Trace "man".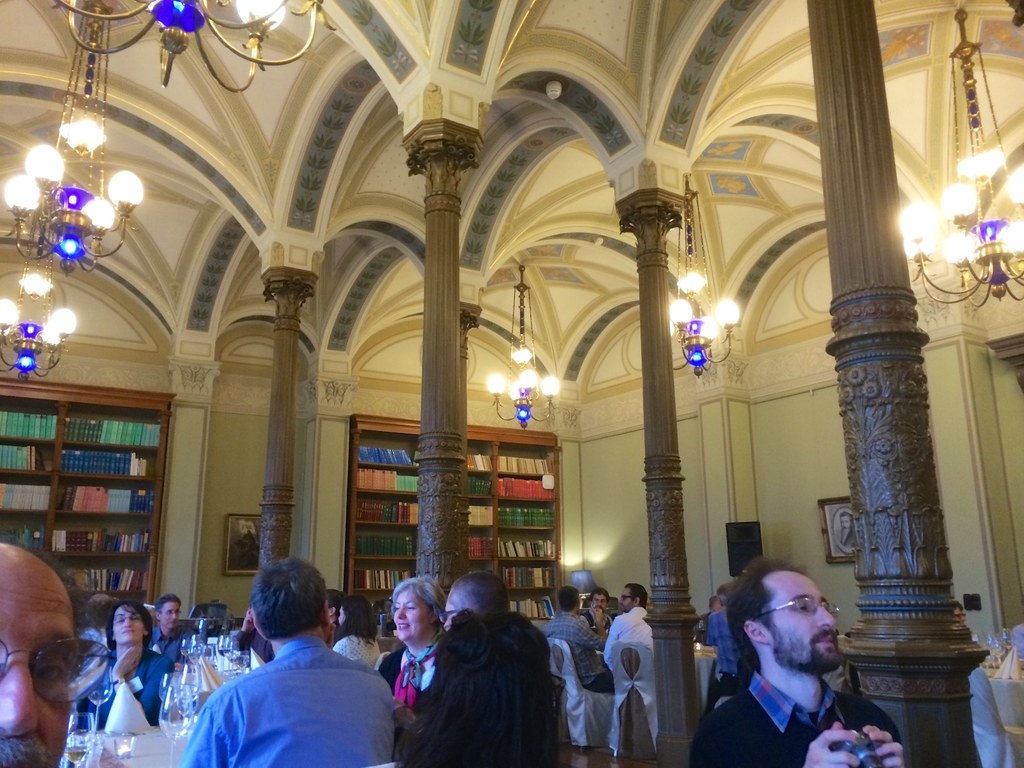
Traced to detection(689, 557, 904, 767).
